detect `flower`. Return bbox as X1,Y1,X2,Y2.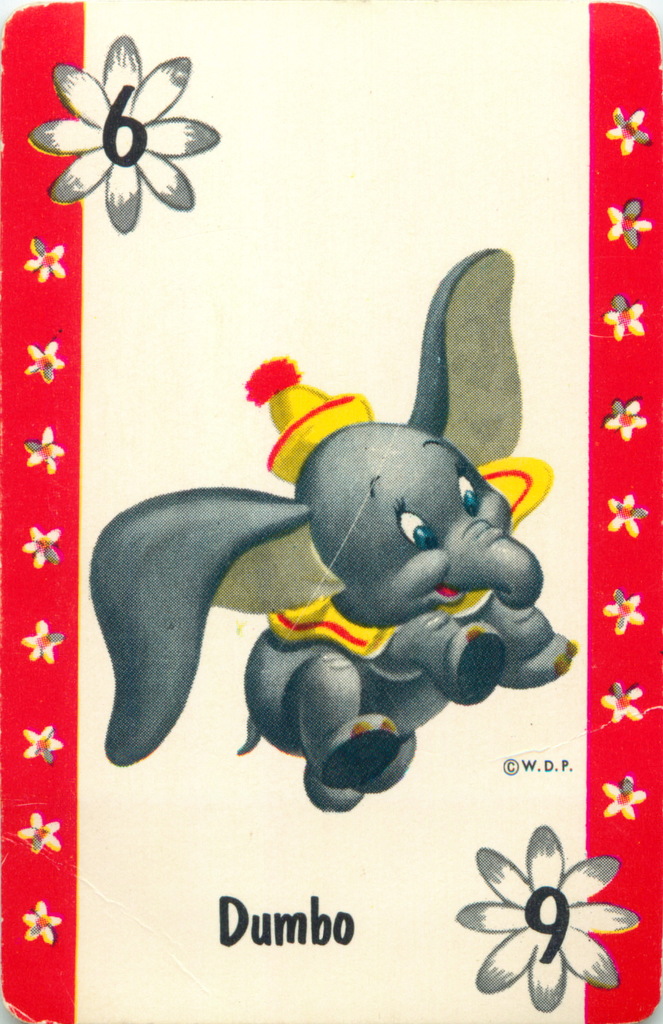
22,724,65,767.
